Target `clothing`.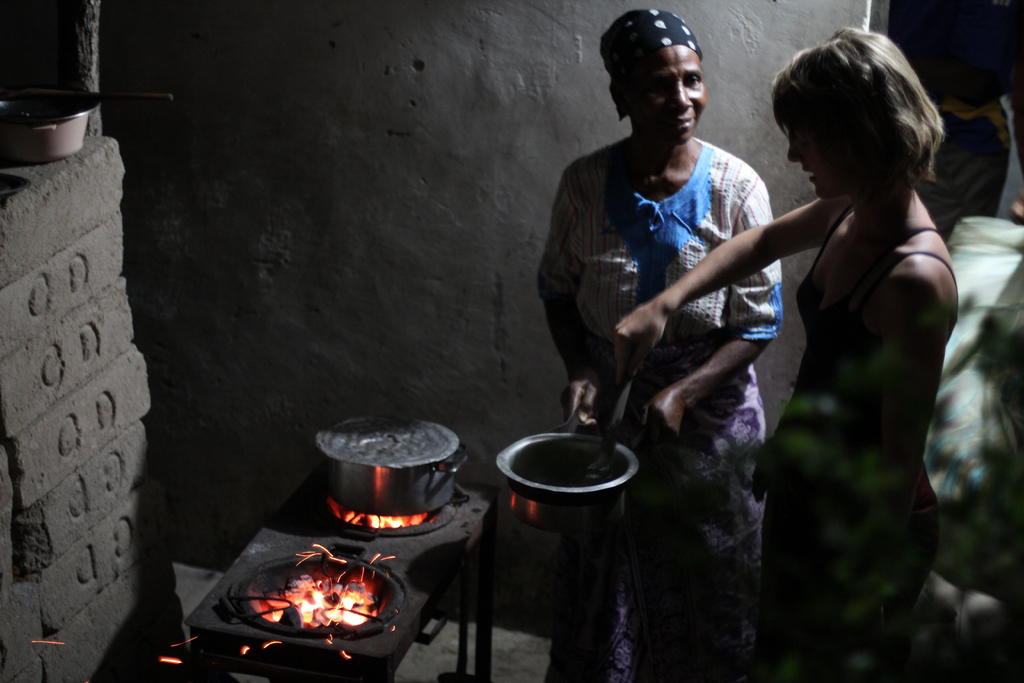
Target region: (541, 68, 810, 516).
